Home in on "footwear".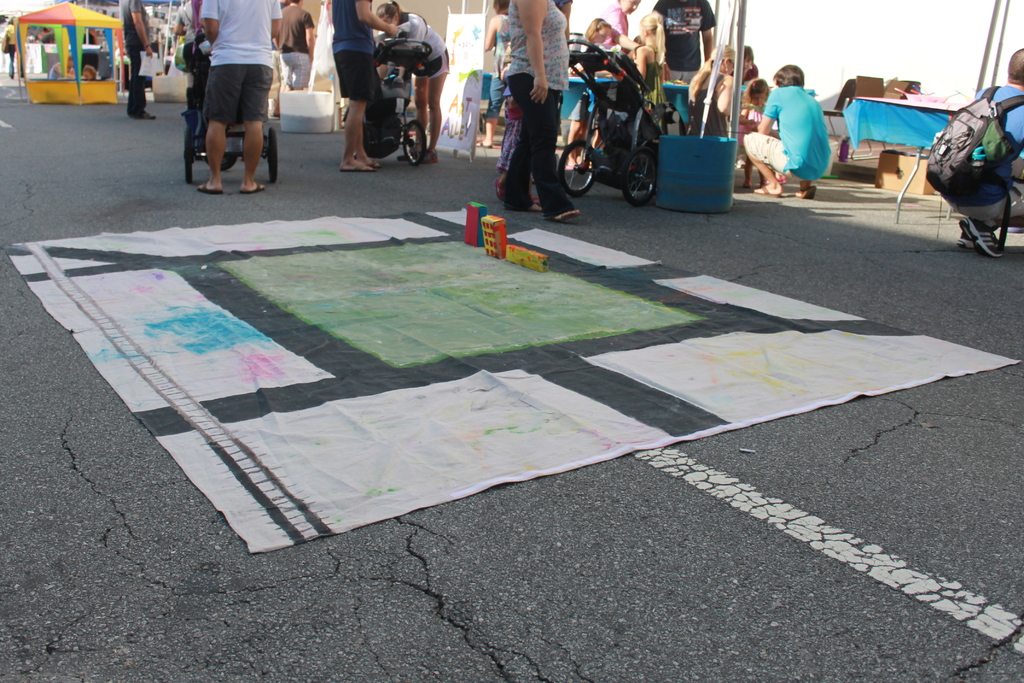
Homed in at pyautogui.locateOnScreen(542, 207, 580, 223).
